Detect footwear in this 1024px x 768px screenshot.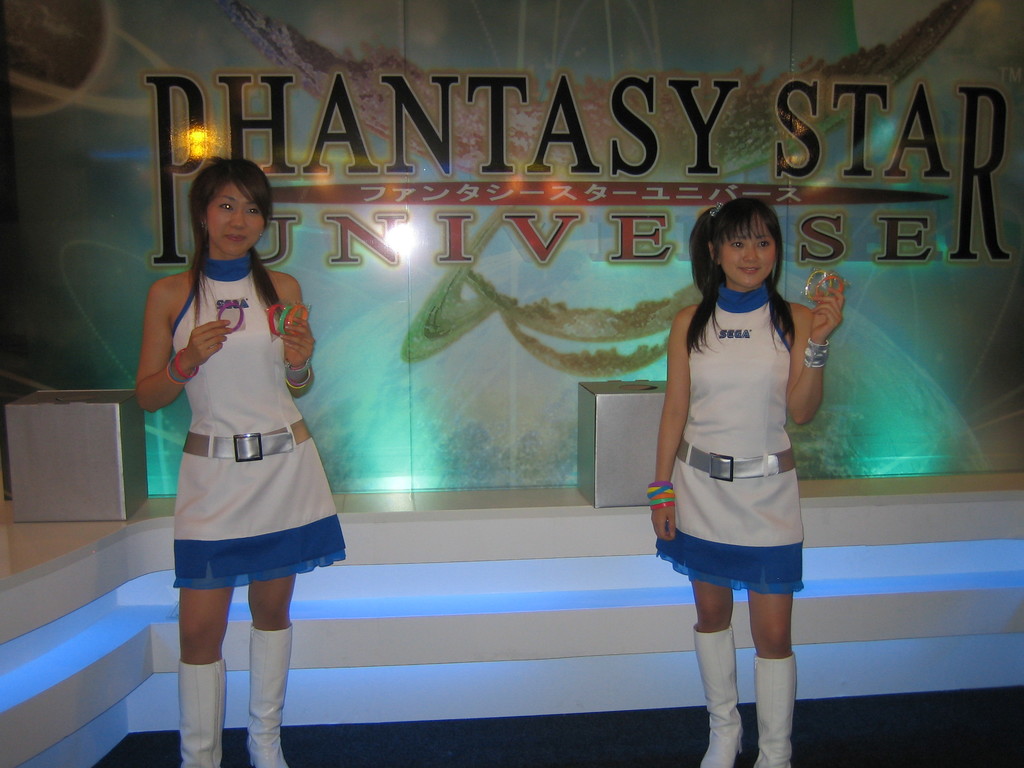
Detection: rect(179, 662, 225, 767).
